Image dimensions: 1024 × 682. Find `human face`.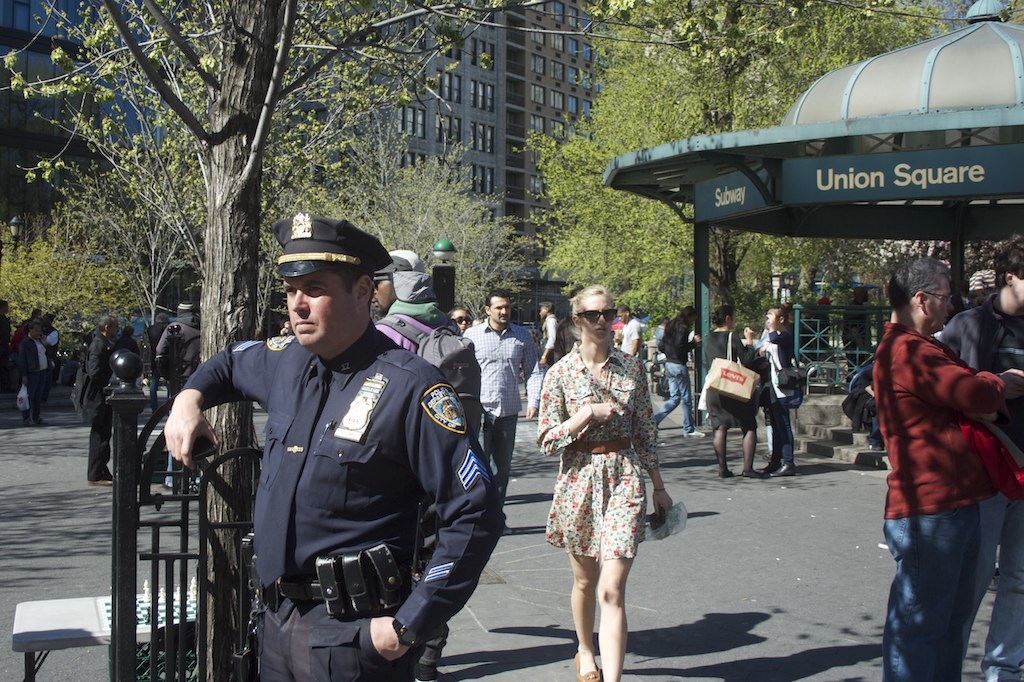
left=370, top=276, right=394, bottom=321.
